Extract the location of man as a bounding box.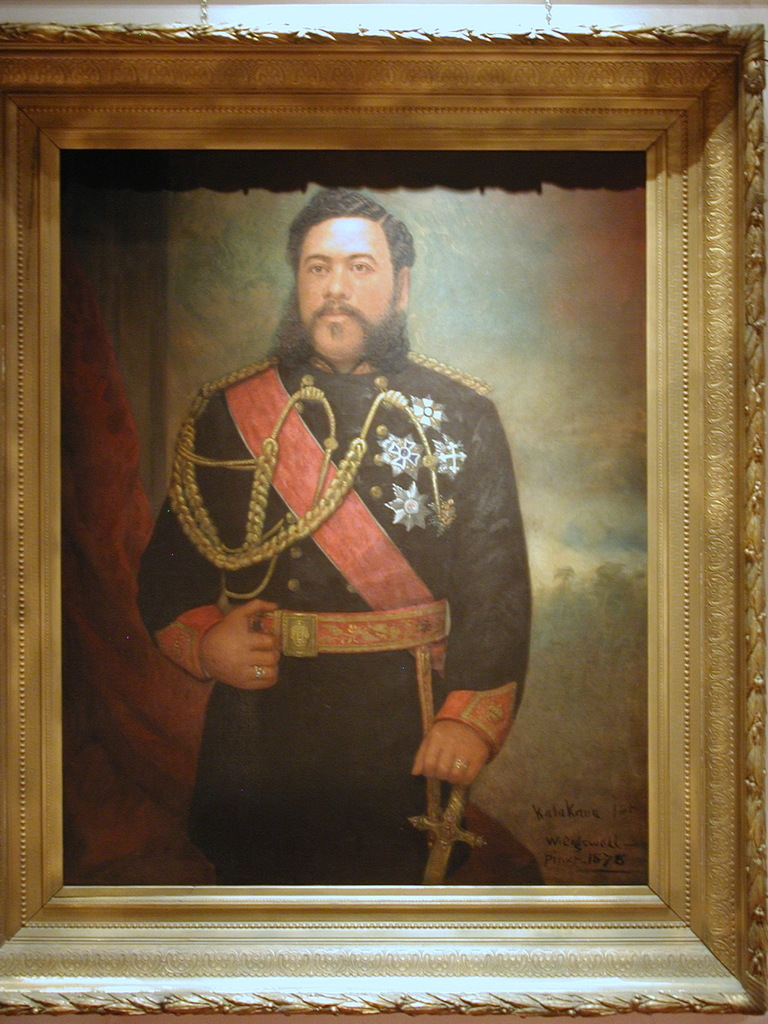
(145,179,503,898).
